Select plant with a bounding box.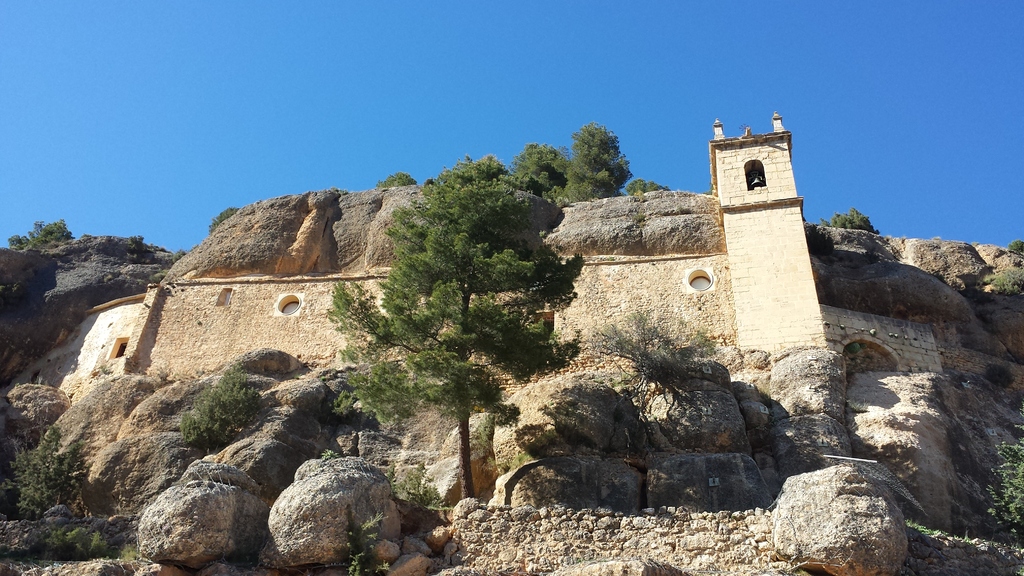
bbox(10, 522, 135, 557).
